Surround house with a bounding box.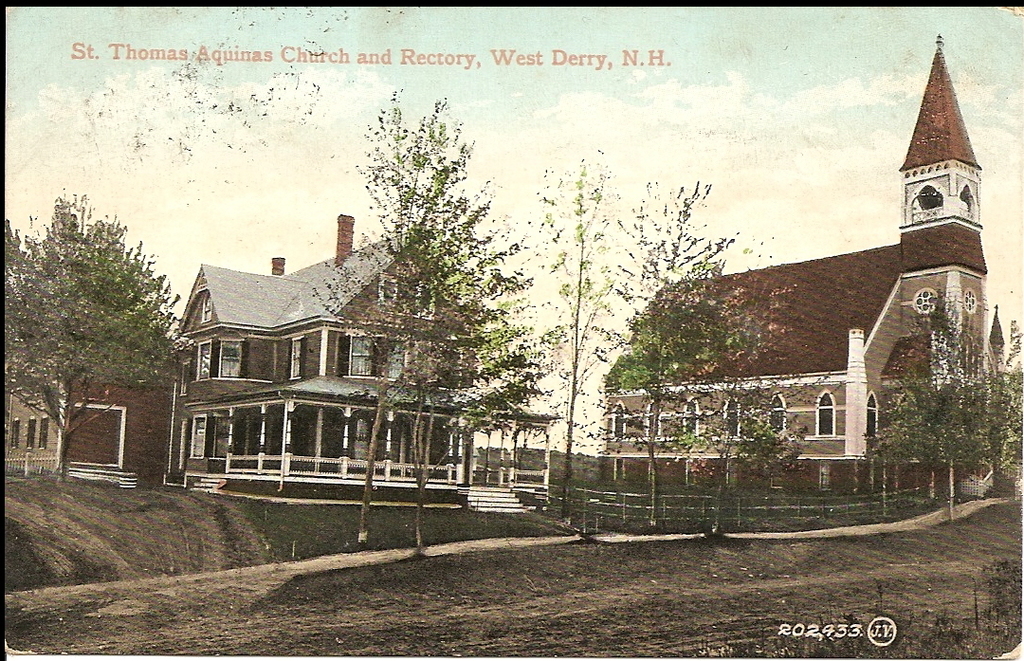
bbox=(53, 375, 174, 485).
